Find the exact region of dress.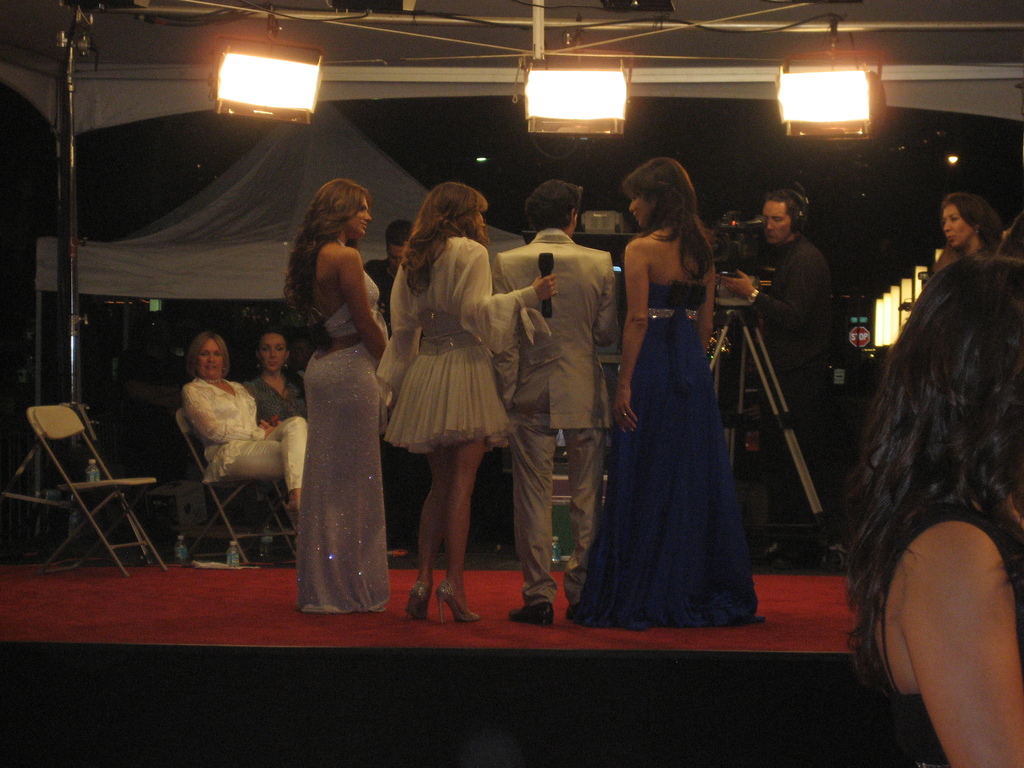
Exact region: select_region(568, 221, 762, 606).
